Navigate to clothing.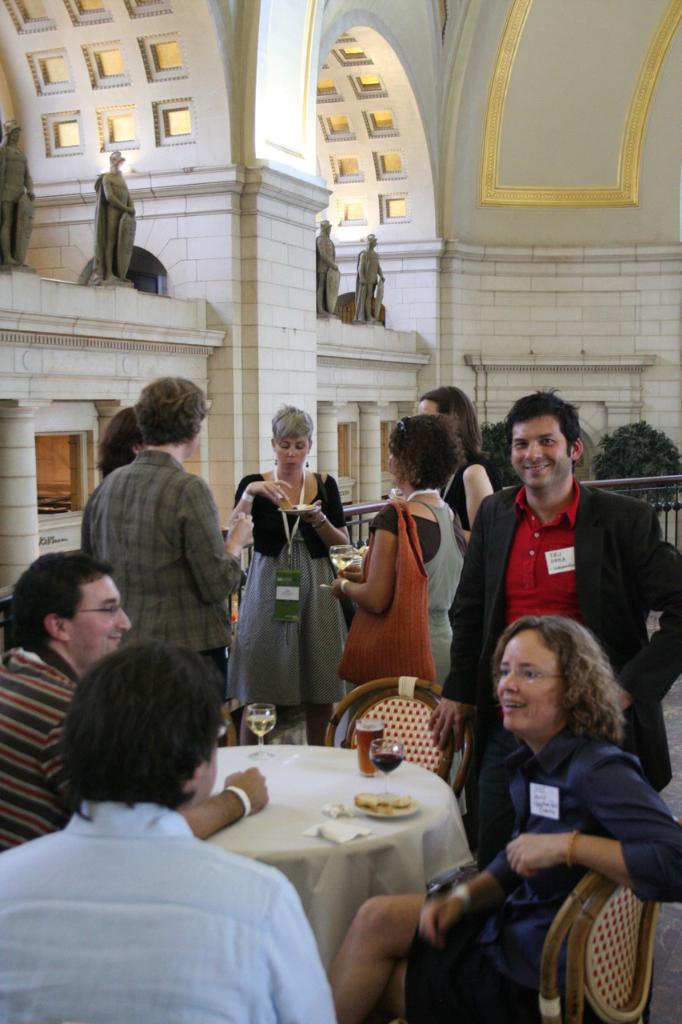
Navigation target: <box>231,470,342,707</box>.
